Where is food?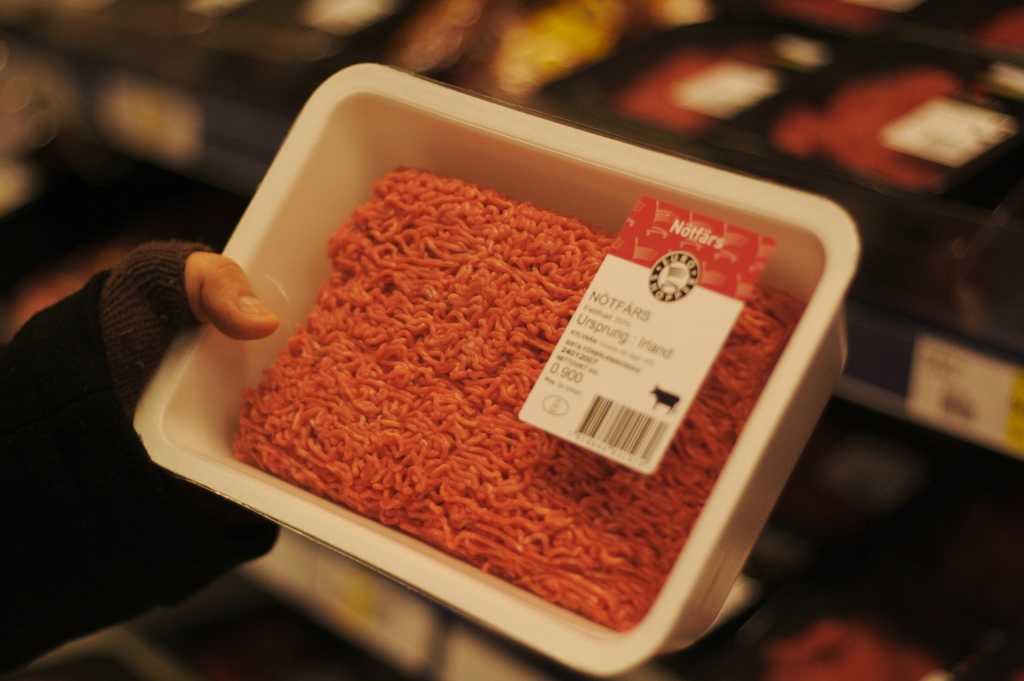
crop(675, 556, 1020, 673).
